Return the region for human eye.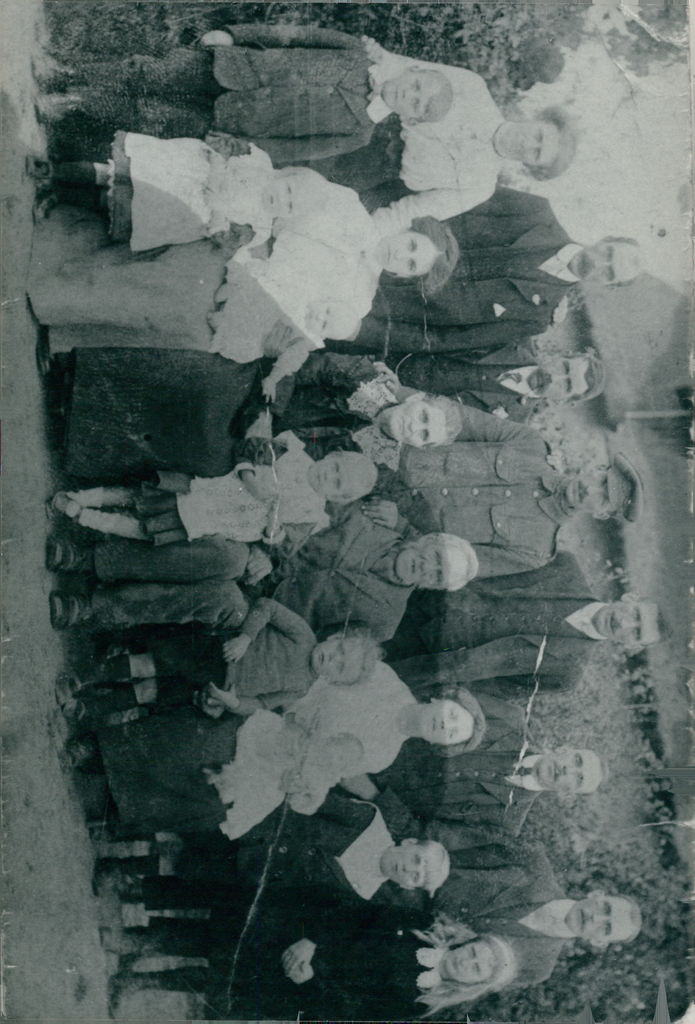
box=[601, 476, 608, 488].
